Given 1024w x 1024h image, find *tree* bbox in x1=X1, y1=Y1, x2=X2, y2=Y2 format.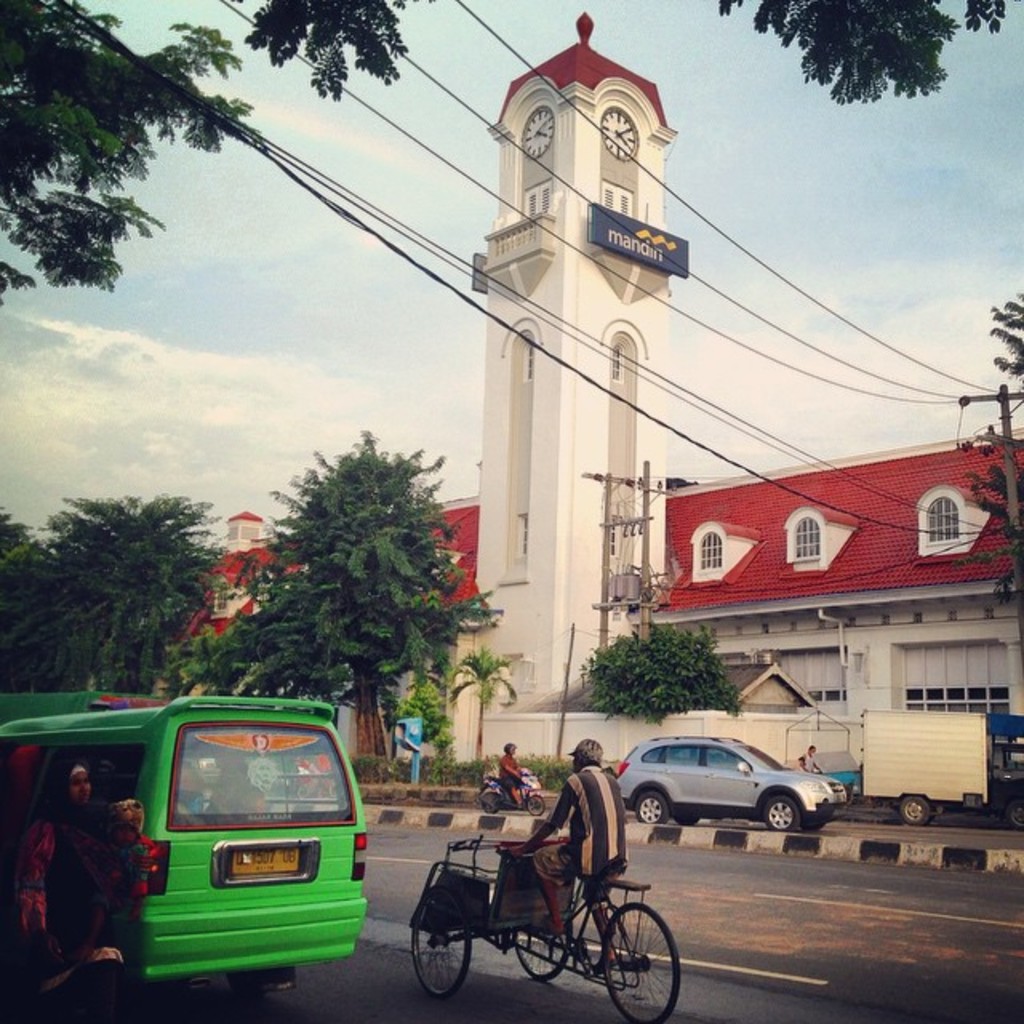
x1=954, y1=285, x2=1022, y2=651.
